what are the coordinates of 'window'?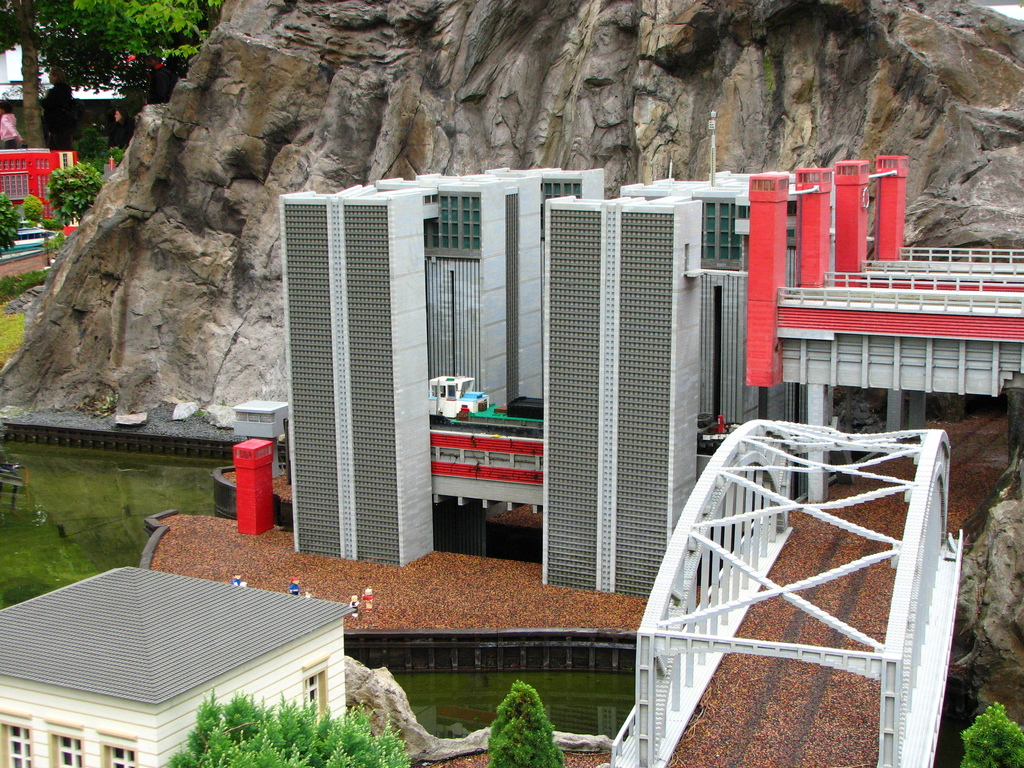
442, 199, 477, 252.
